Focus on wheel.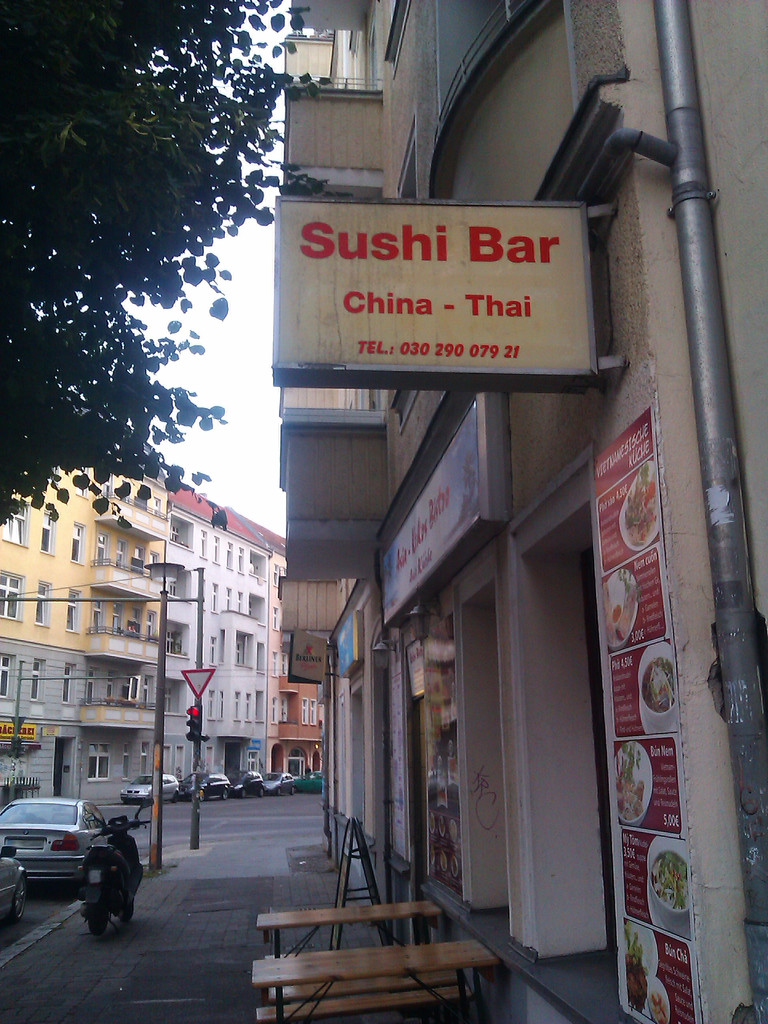
Focused at left=11, top=870, right=26, bottom=919.
